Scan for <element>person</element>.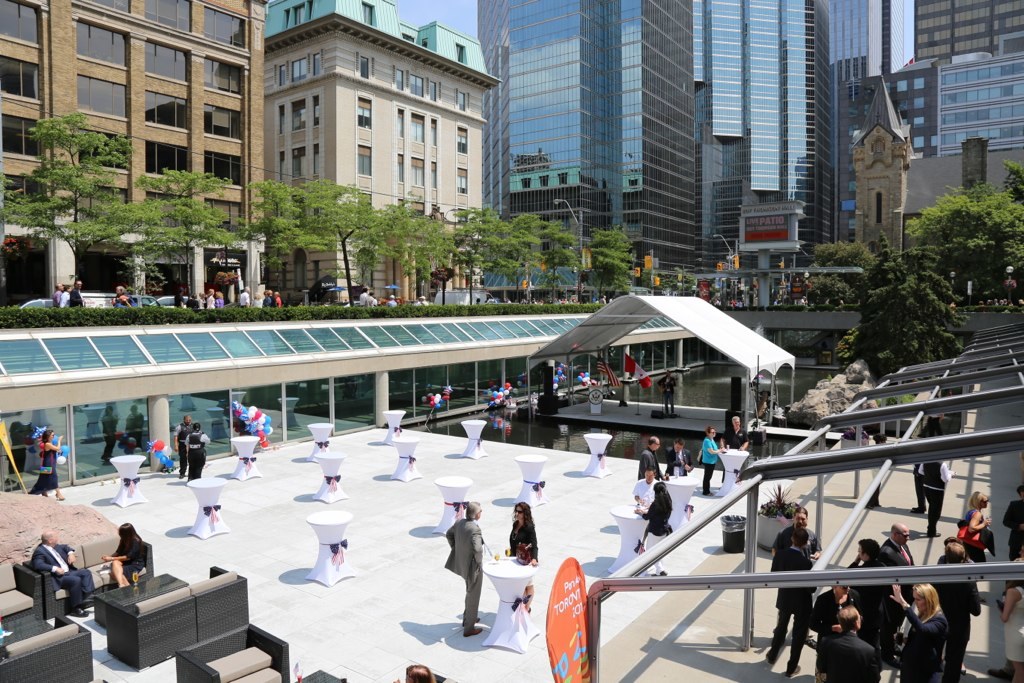
Scan result: pyautogui.locateOnScreen(810, 581, 868, 679).
